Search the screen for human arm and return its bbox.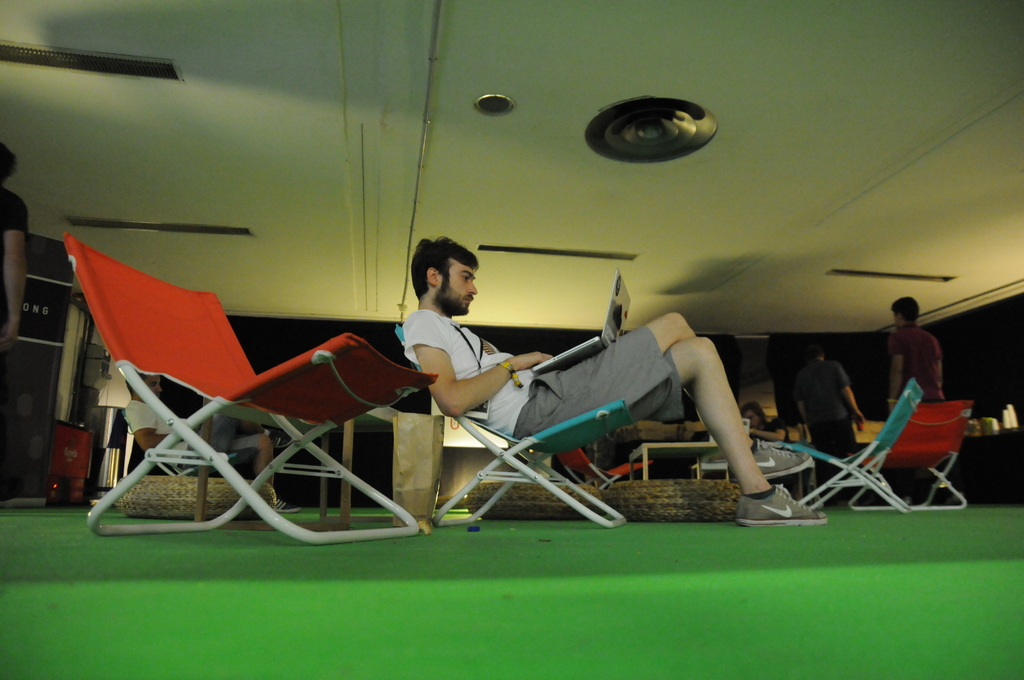
Found: (x1=422, y1=346, x2=527, y2=429).
